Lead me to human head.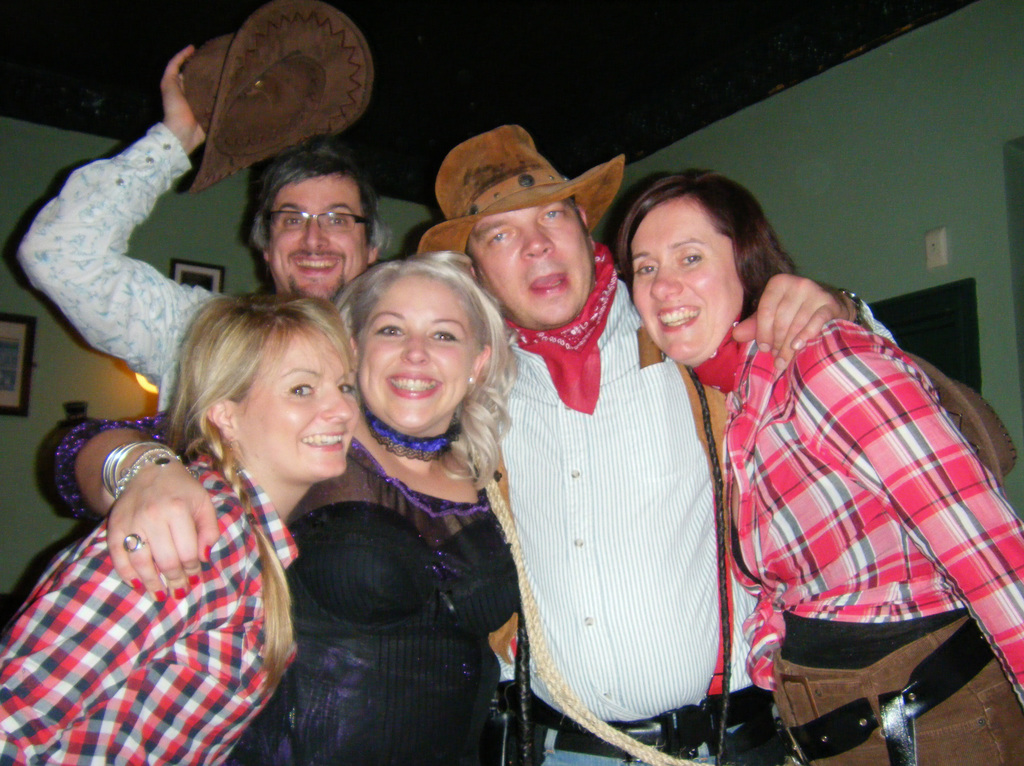
Lead to {"x1": 339, "y1": 257, "x2": 501, "y2": 429}.
